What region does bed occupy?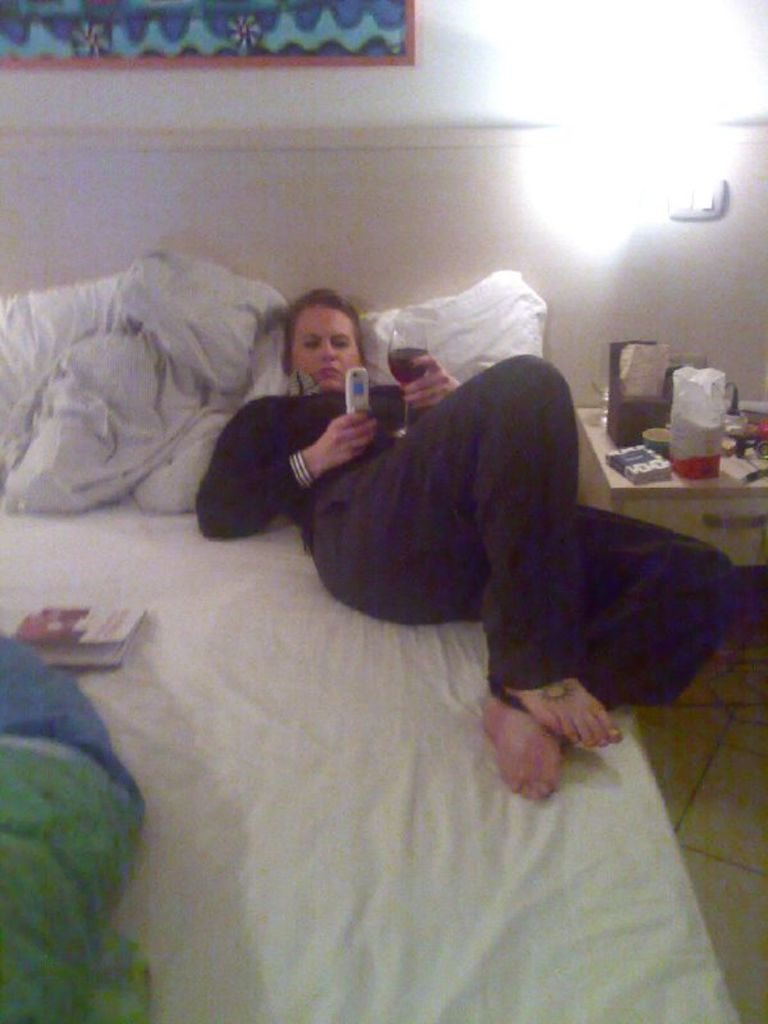
left=1, top=262, right=739, bottom=1023.
